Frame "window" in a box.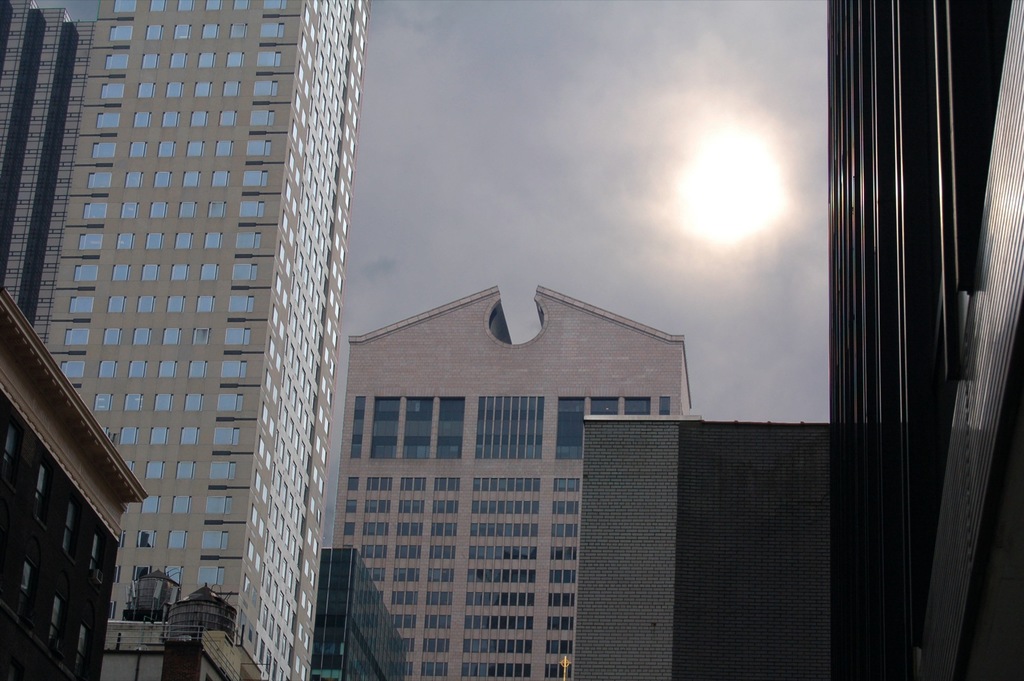
[170,22,190,40].
